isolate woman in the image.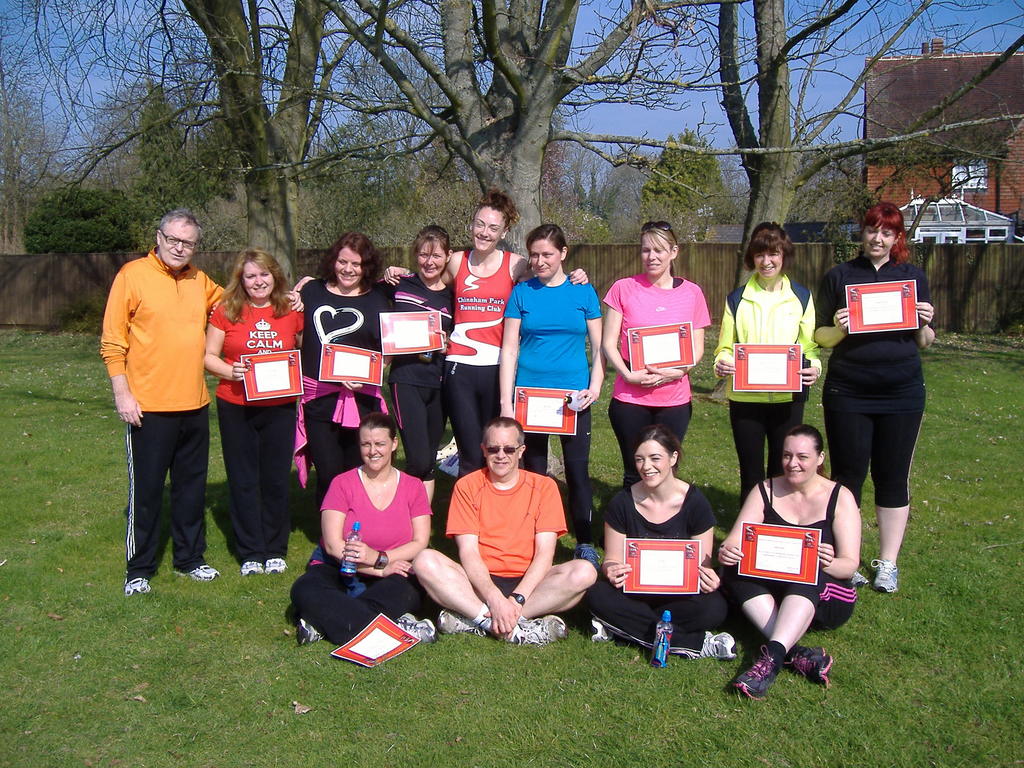
Isolated region: (left=813, top=198, right=938, bottom=593).
